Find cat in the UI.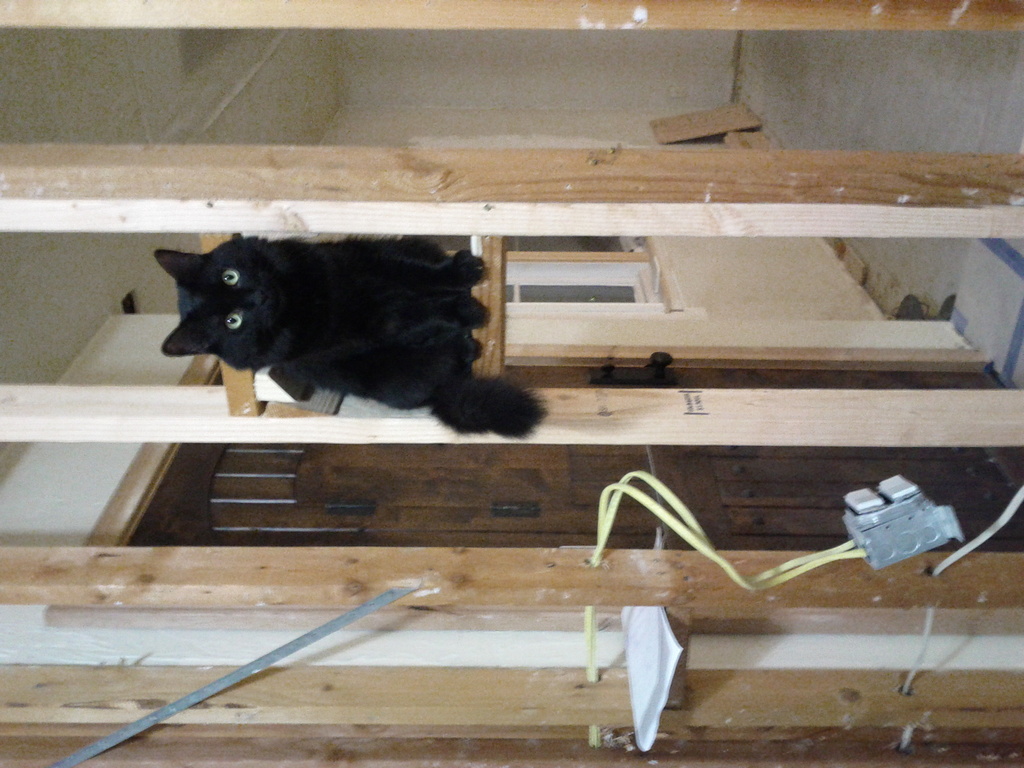
UI element at {"x1": 143, "y1": 239, "x2": 550, "y2": 447}.
